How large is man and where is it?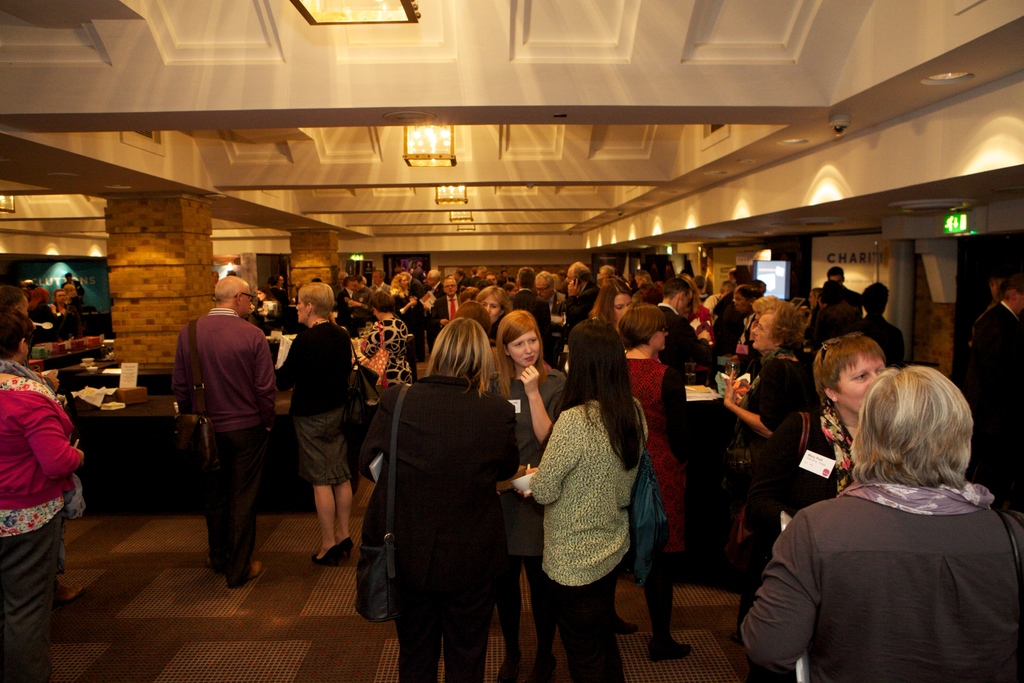
Bounding box: (60,270,84,300).
